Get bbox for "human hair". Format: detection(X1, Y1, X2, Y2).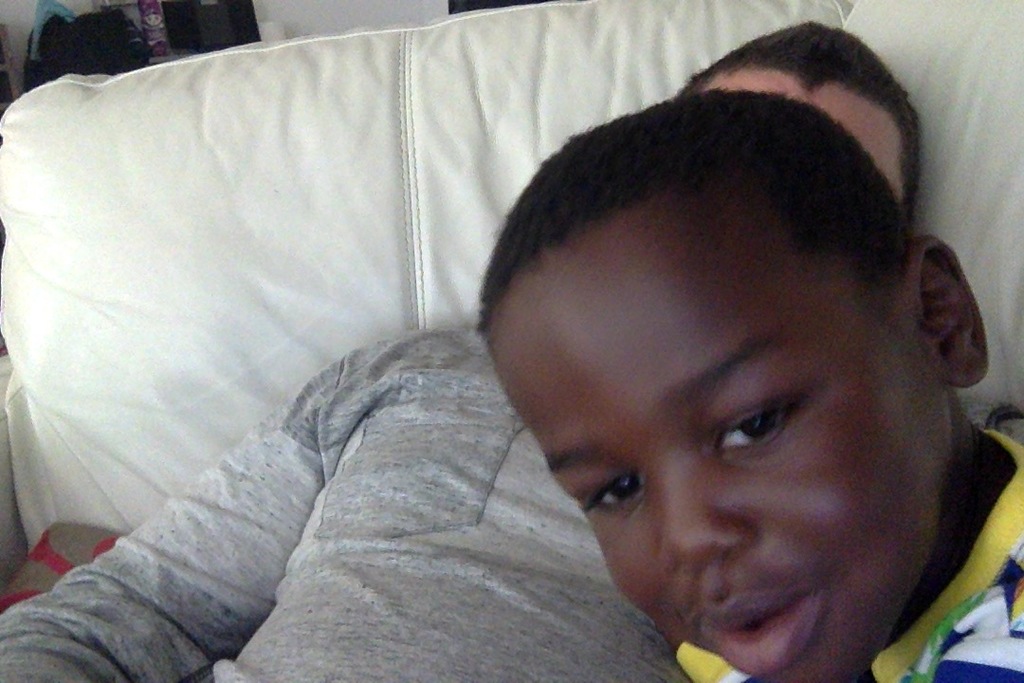
detection(466, 14, 923, 333).
